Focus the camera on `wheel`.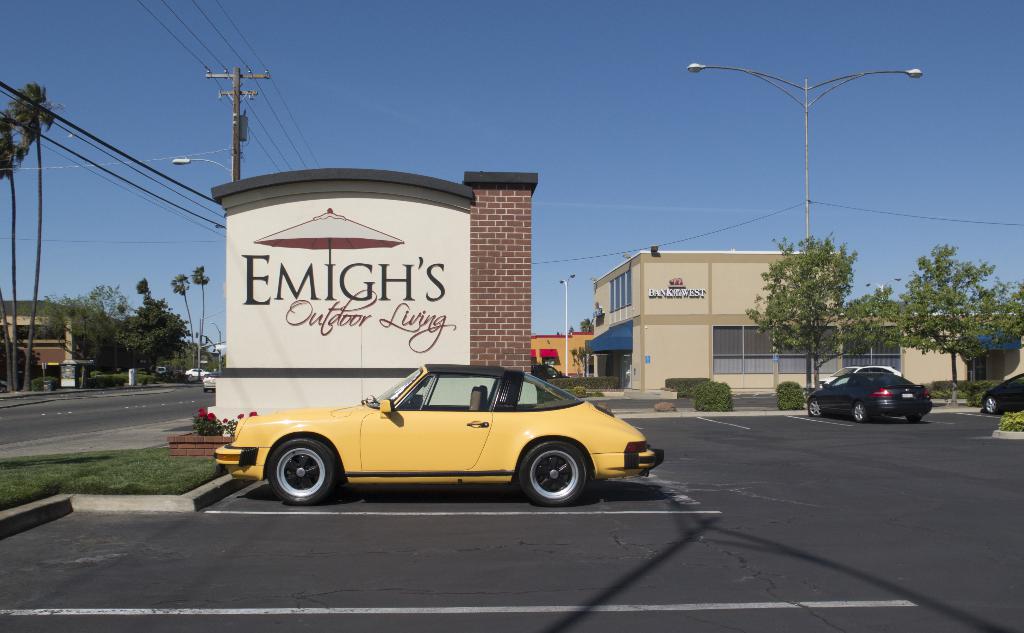
Focus region: bbox=(202, 386, 207, 391).
